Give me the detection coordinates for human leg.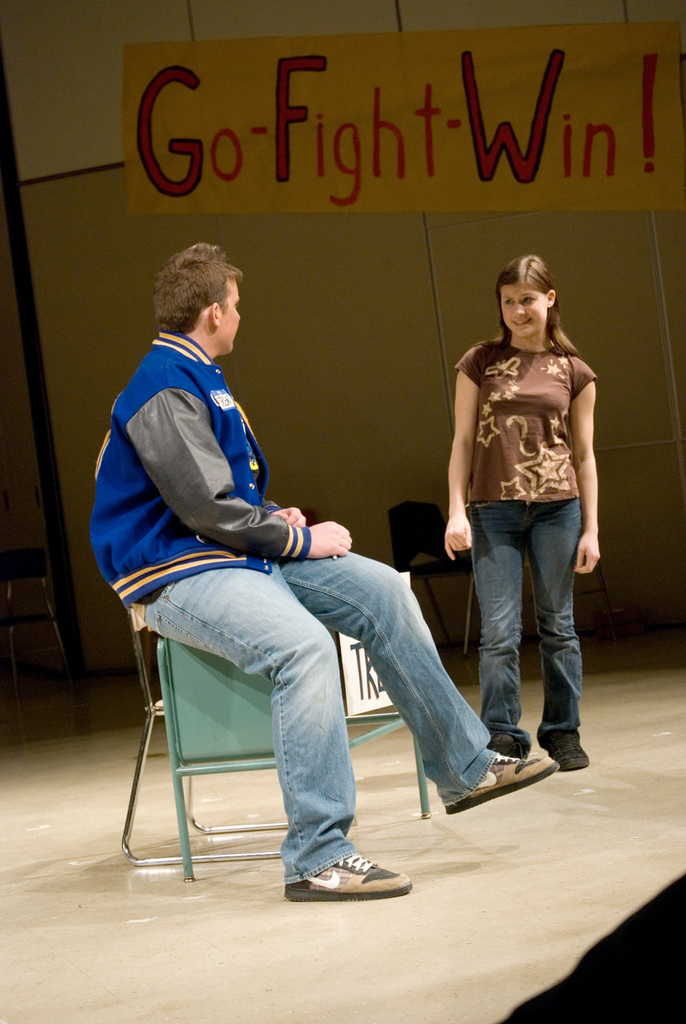
<region>468, 486, 521, 743</region>.
